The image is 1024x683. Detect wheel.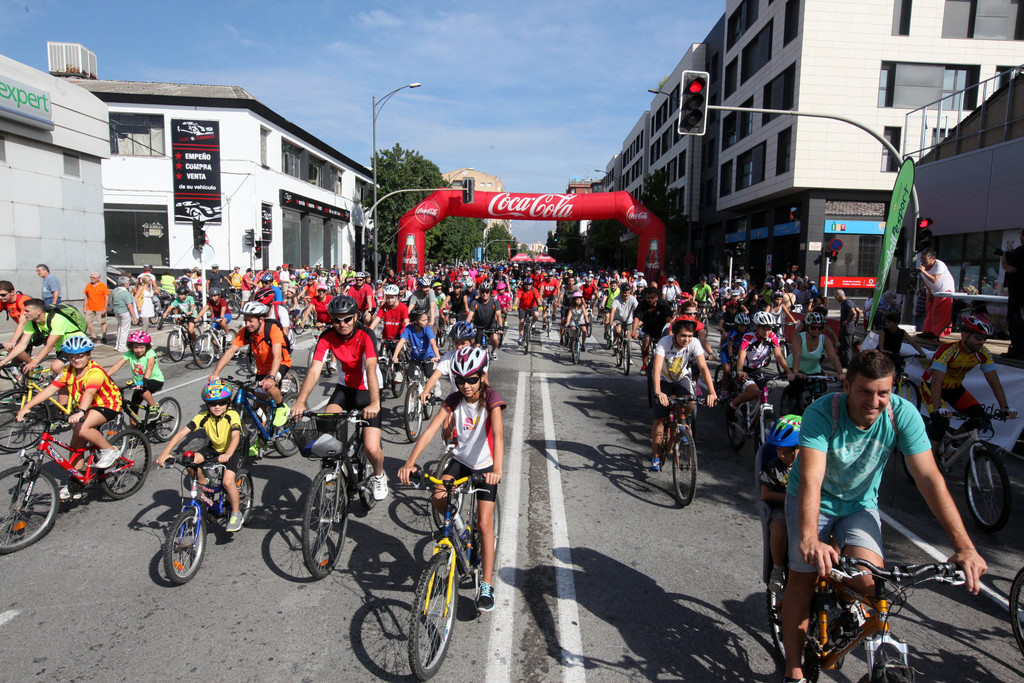
Detection: [left=618, top=336, right=638, bottom=381].
